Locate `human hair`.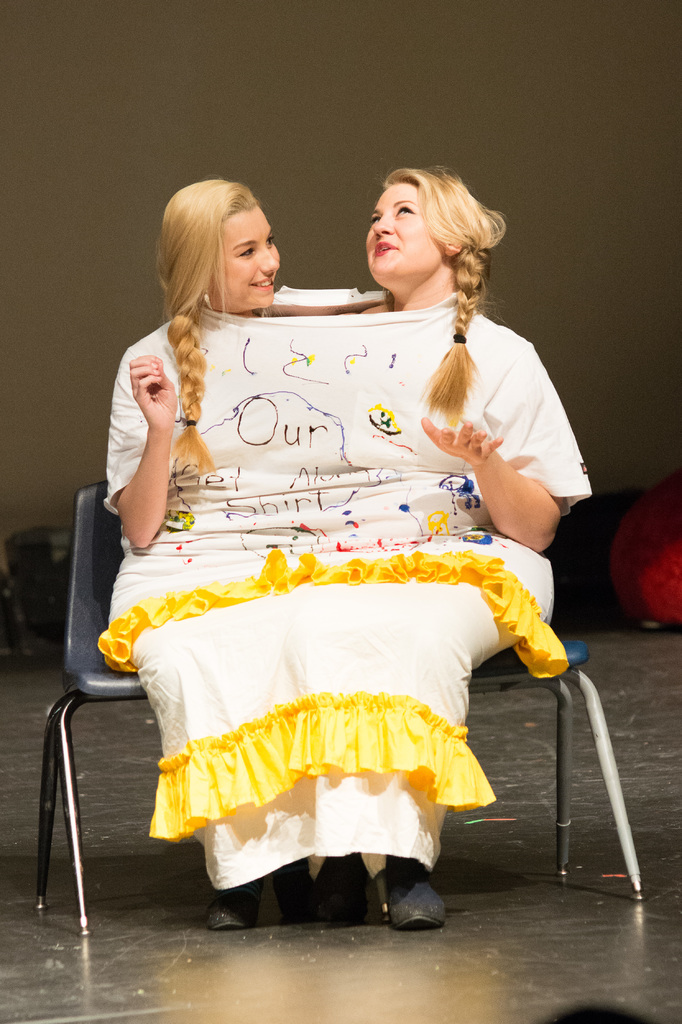
Bounding box: x1=380 y1=163 x2=508 y2=436.
